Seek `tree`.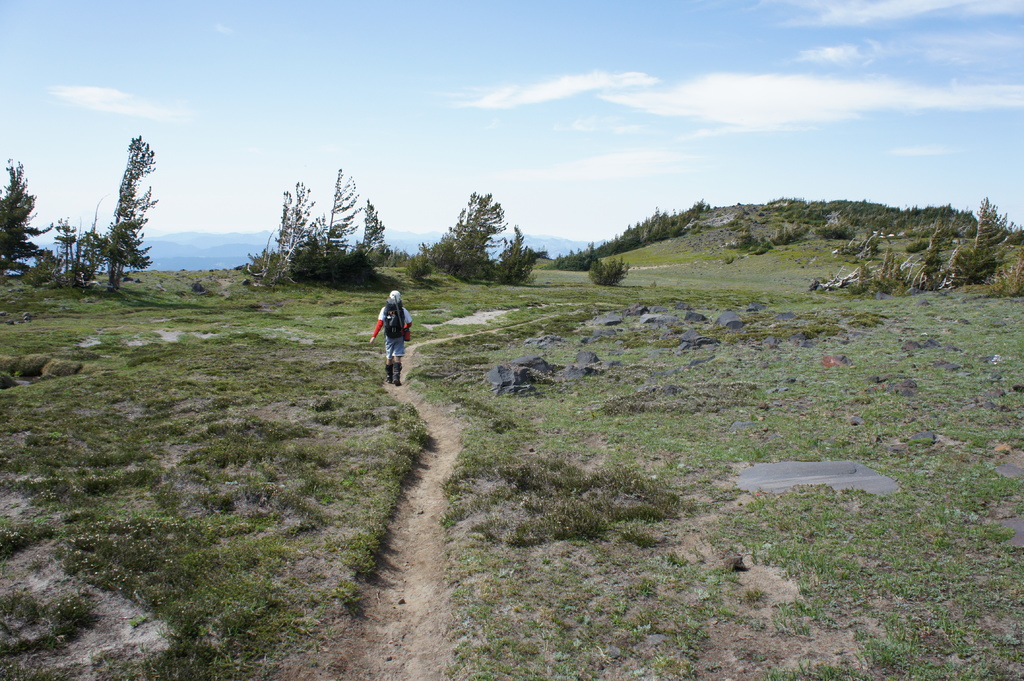
{"left": 0, "top": 155, "right": 63, "bottom": 277}.
